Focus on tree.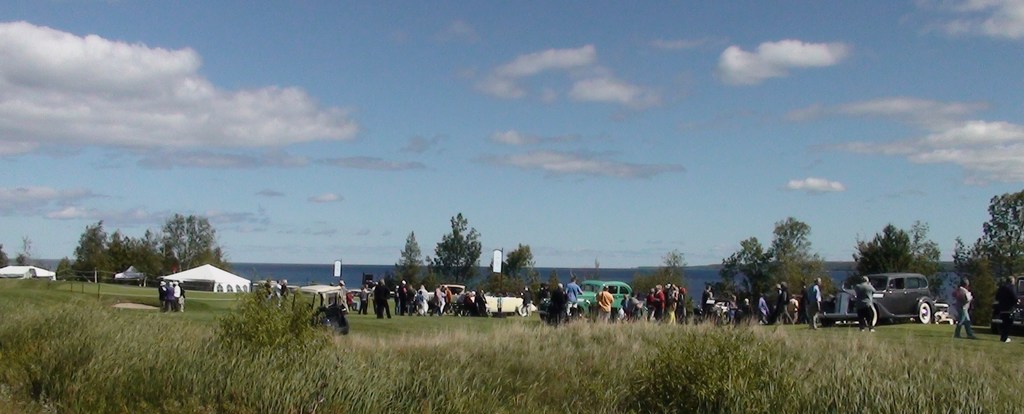
Focused at region(99, 222, 152, 281).
